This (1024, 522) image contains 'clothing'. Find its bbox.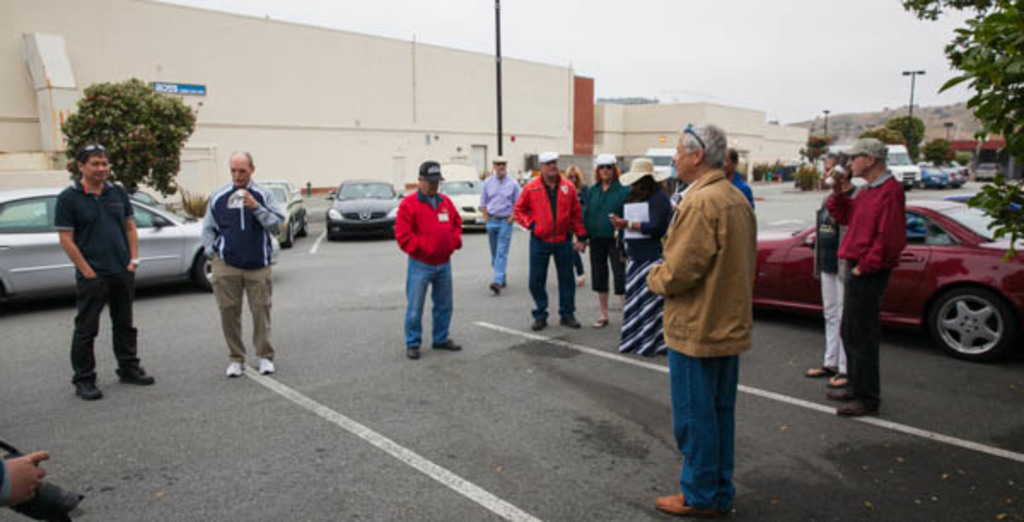
left=819, top=183, right=848, bottom=404.
